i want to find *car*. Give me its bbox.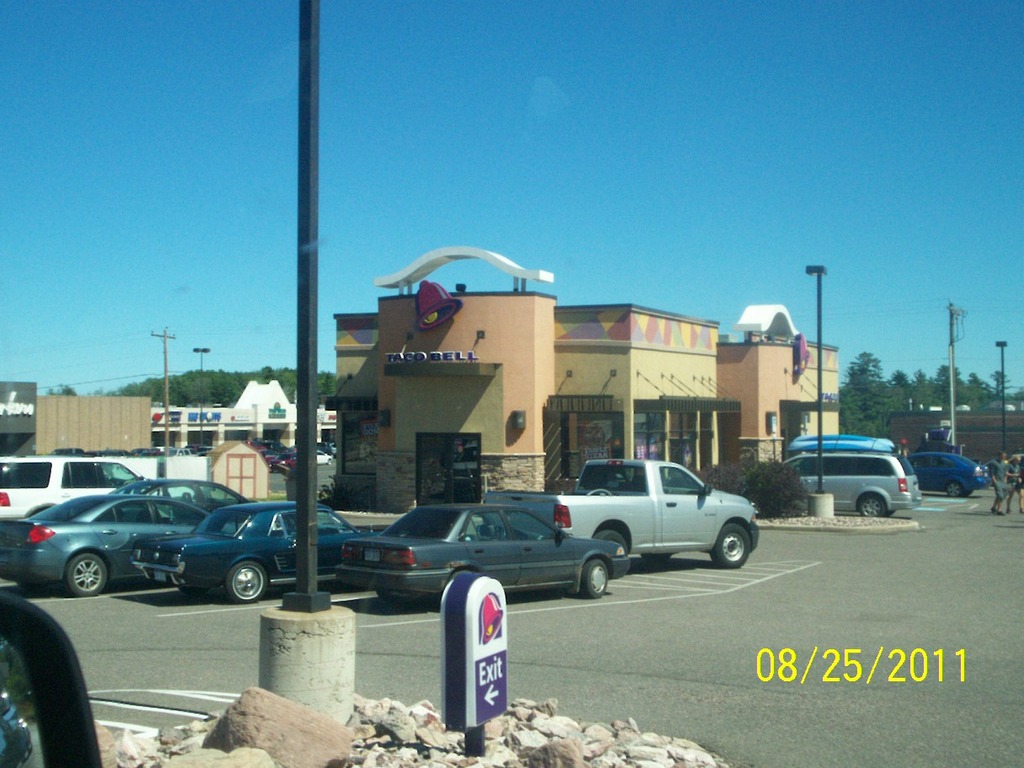
[x1=902, y1=443, x2=991, y2=502].
